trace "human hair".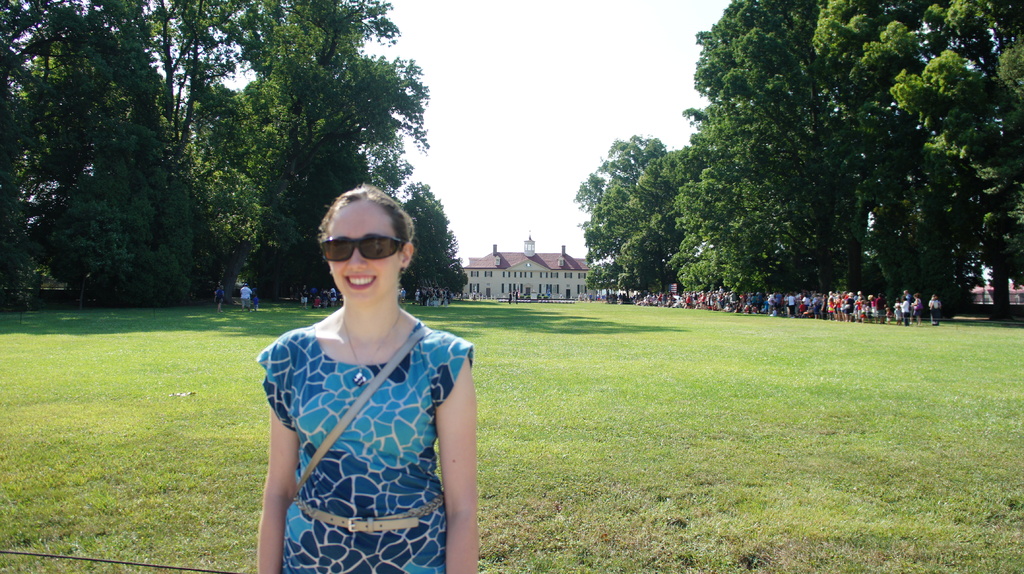
Traced to [309, 195, 415, 266].
